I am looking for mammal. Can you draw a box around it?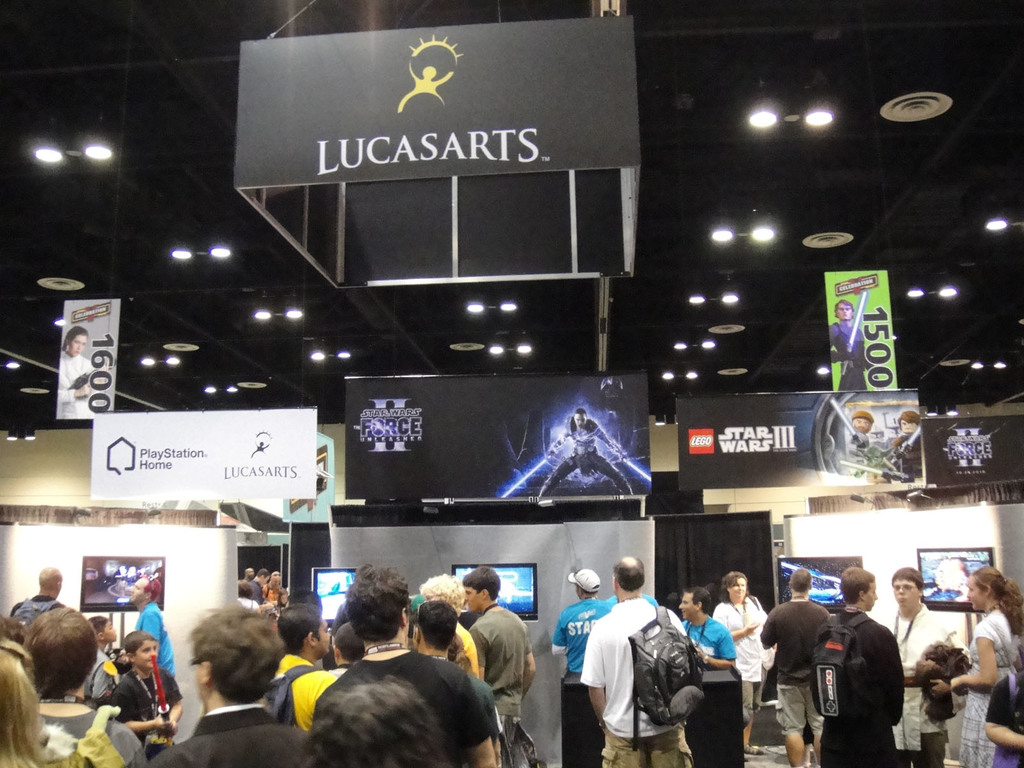
Sure, the bounding box is [714, 568, 779, 762].
